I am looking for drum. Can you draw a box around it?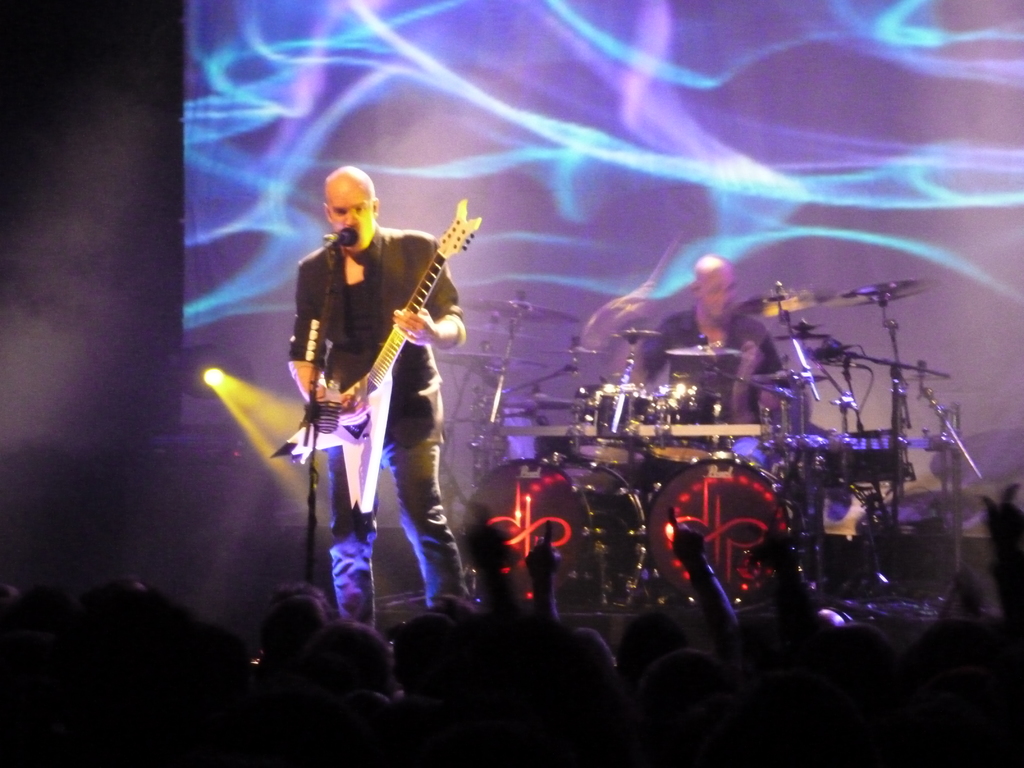
Sure, the bounding box is (left=649, top=383, right=728, bottom=464).
